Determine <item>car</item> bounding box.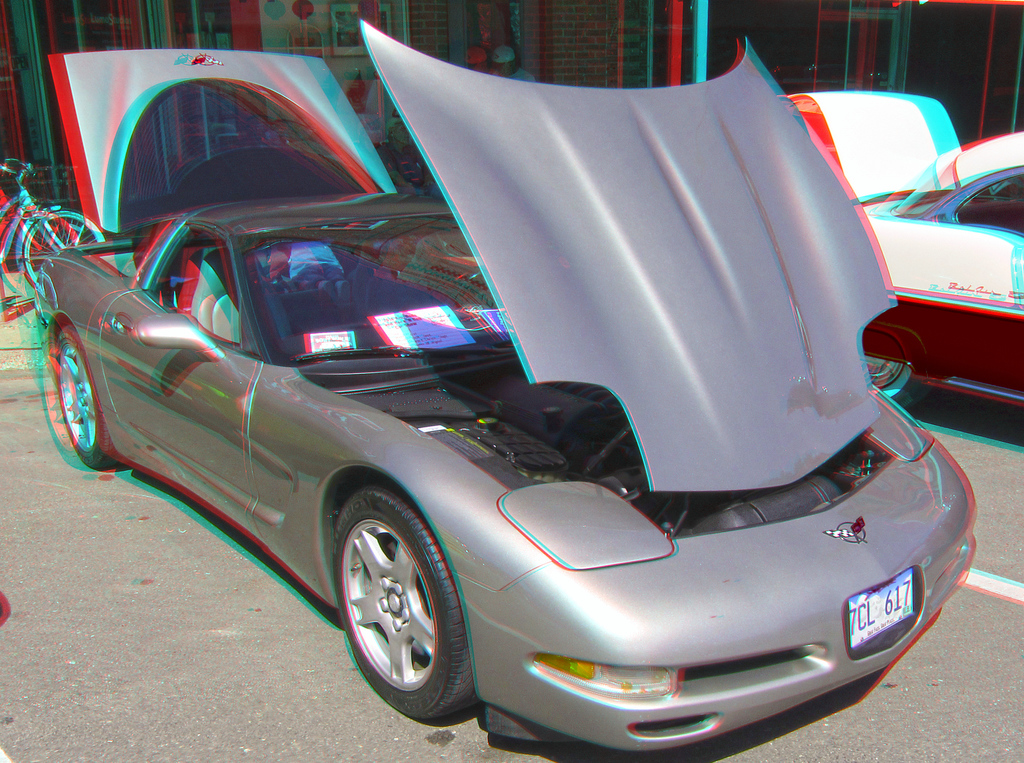
Determined: <region>23, 11, 977, 760</region>.
